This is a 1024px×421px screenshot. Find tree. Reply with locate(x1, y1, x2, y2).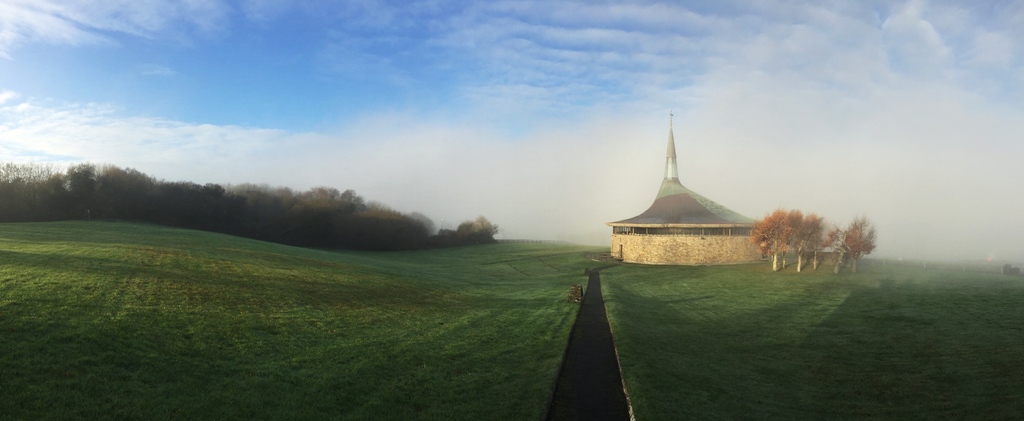
locate(793, 211, 835, 261).
